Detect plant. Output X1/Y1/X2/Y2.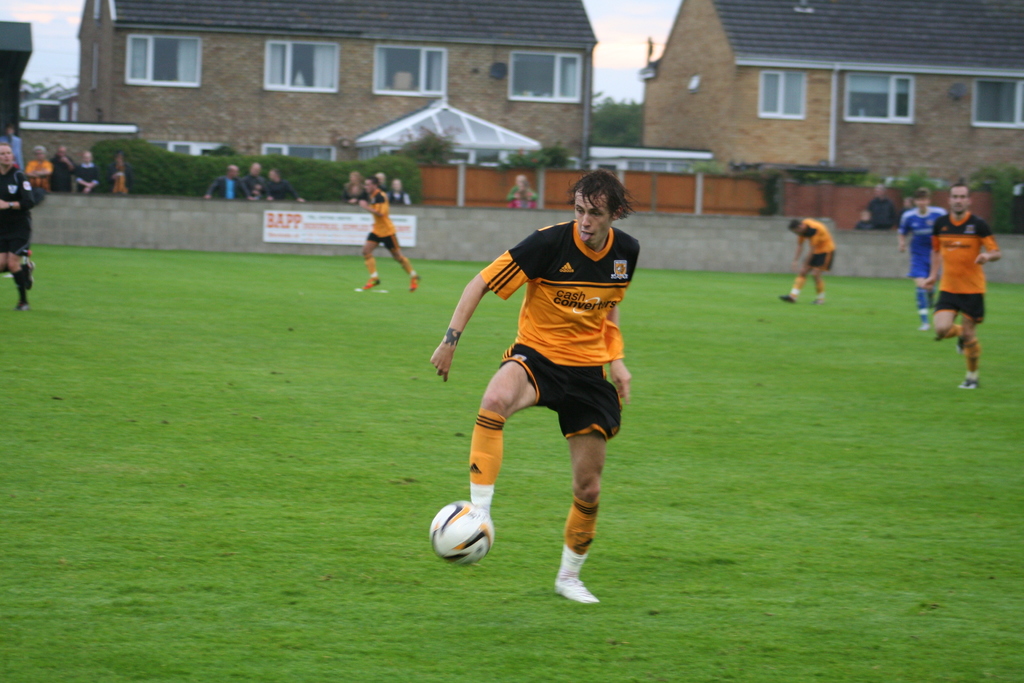
391/126/456/162.
